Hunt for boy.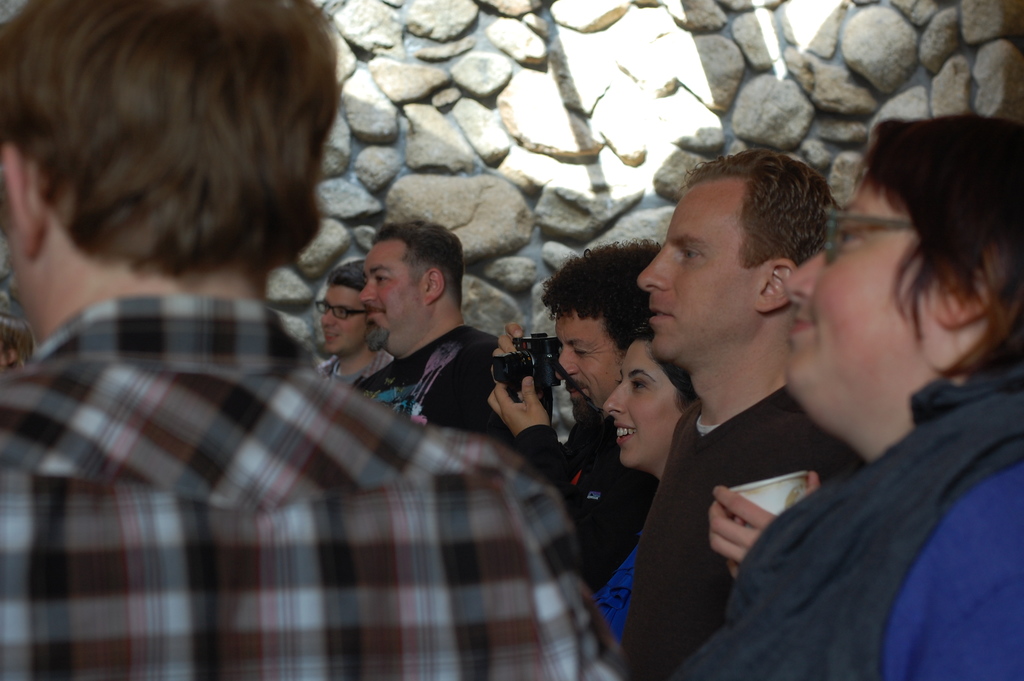
Hunted down at [0,0,629,680].
